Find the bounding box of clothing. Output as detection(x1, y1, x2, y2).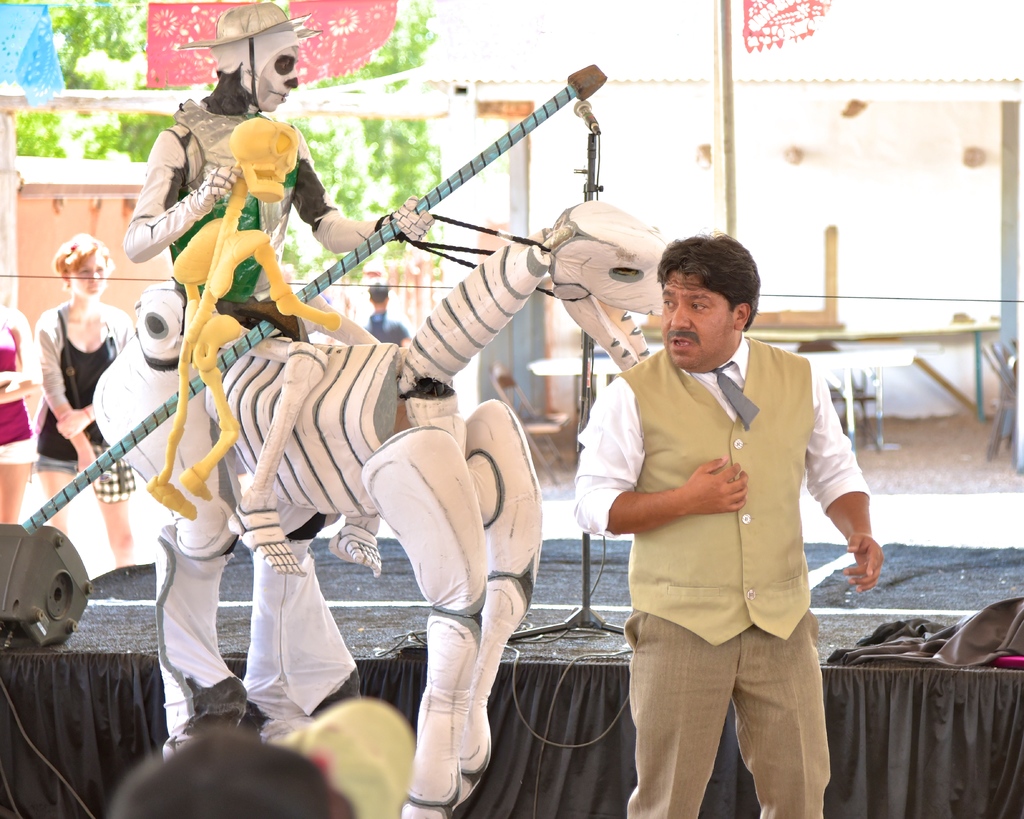
detection(33, 444, 136, 499).
